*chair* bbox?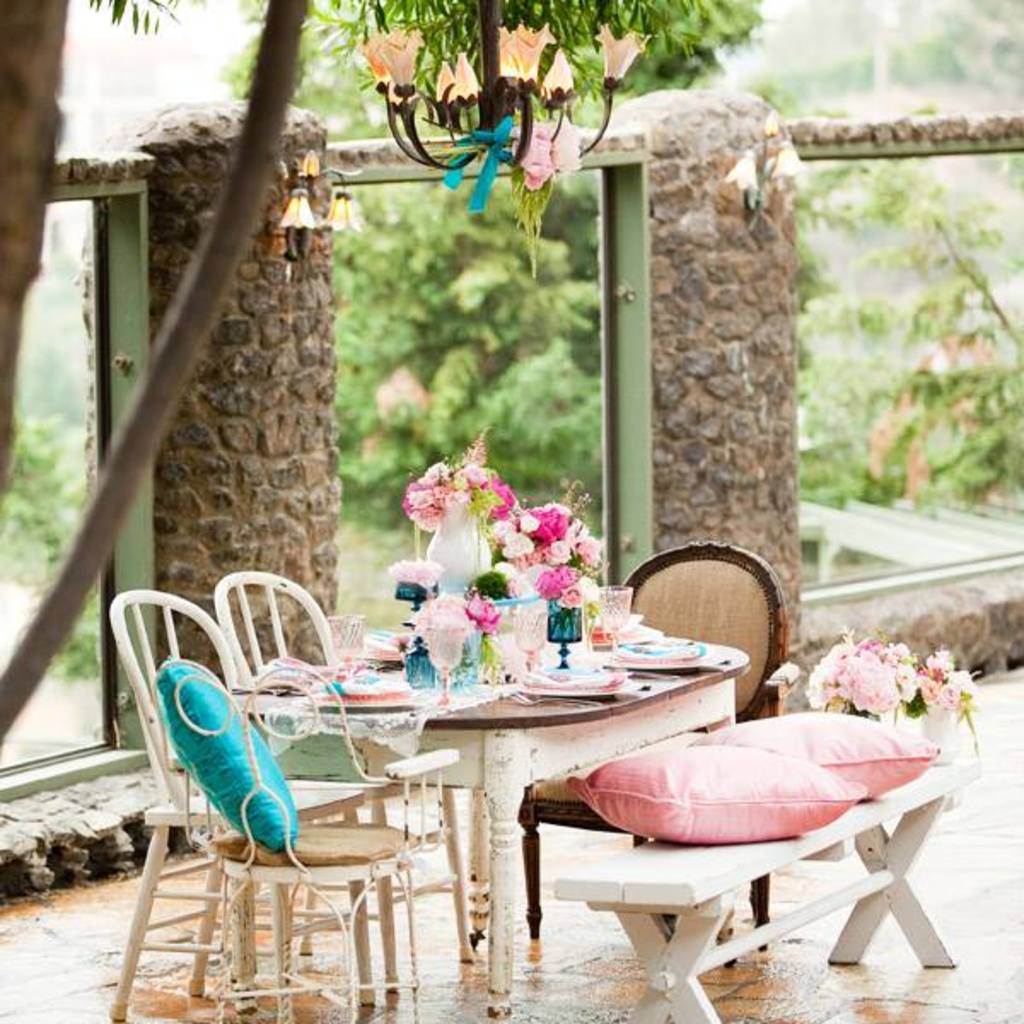
(x1=184, y1=573, x2=478, y2=1012)
